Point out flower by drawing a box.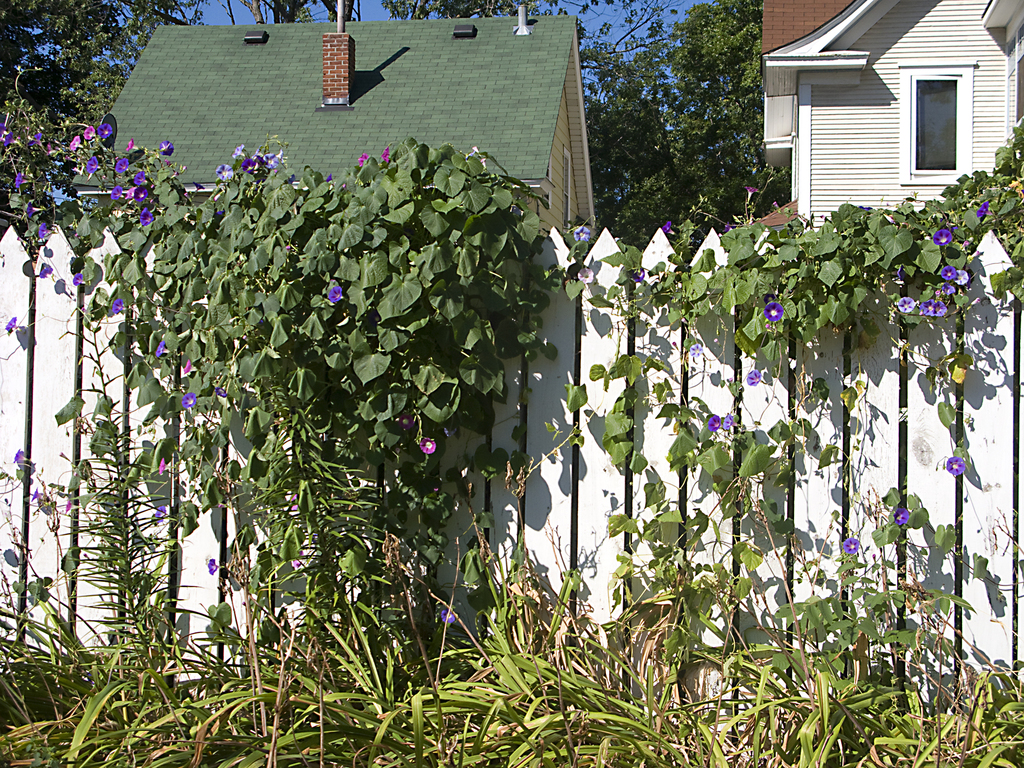
{"left": 436, "top": 599, "right": 460, "bottom": 628}.
